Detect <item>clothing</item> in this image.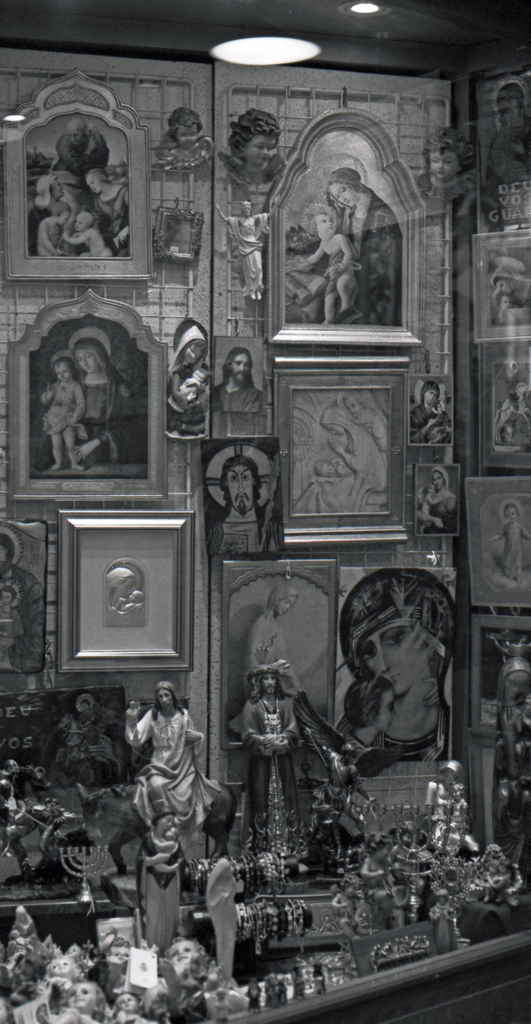
Detection: crop(40, 387, 82, 436).
